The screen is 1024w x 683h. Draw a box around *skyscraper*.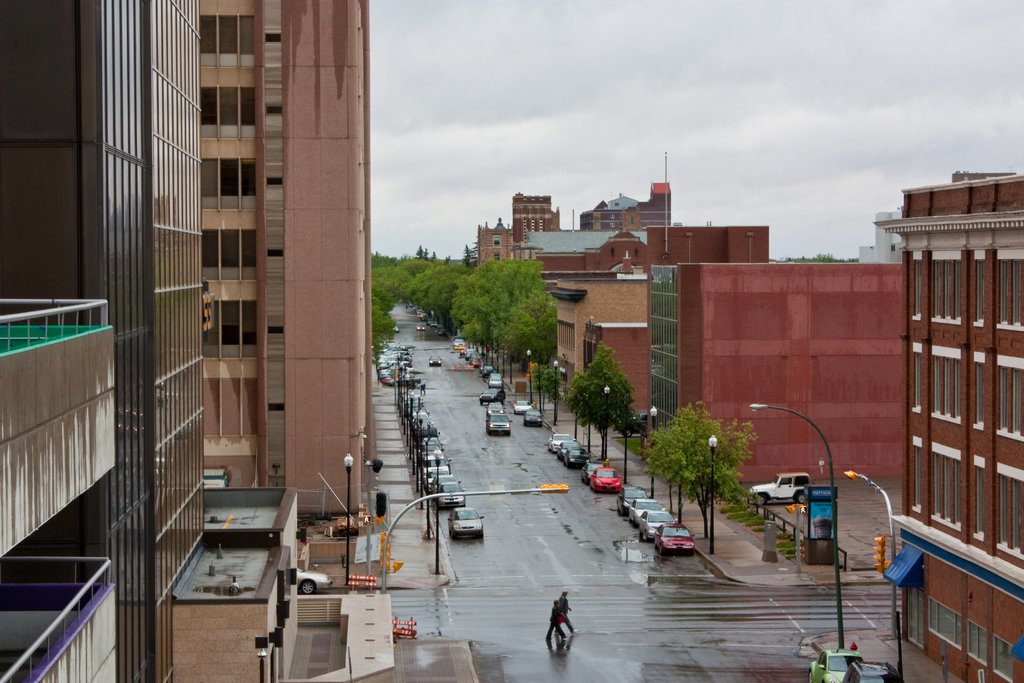
box(876, 172, 1023, 682).
